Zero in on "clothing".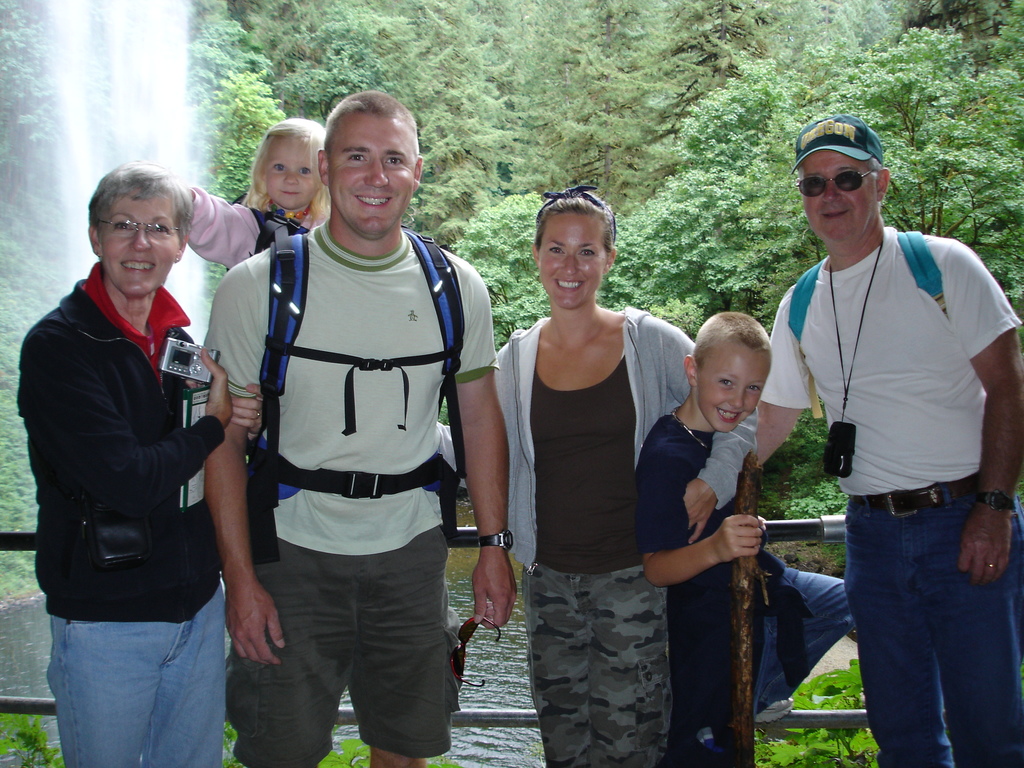
Zeroed in: [x1=634, y1=408, x2=856, y2=767].
